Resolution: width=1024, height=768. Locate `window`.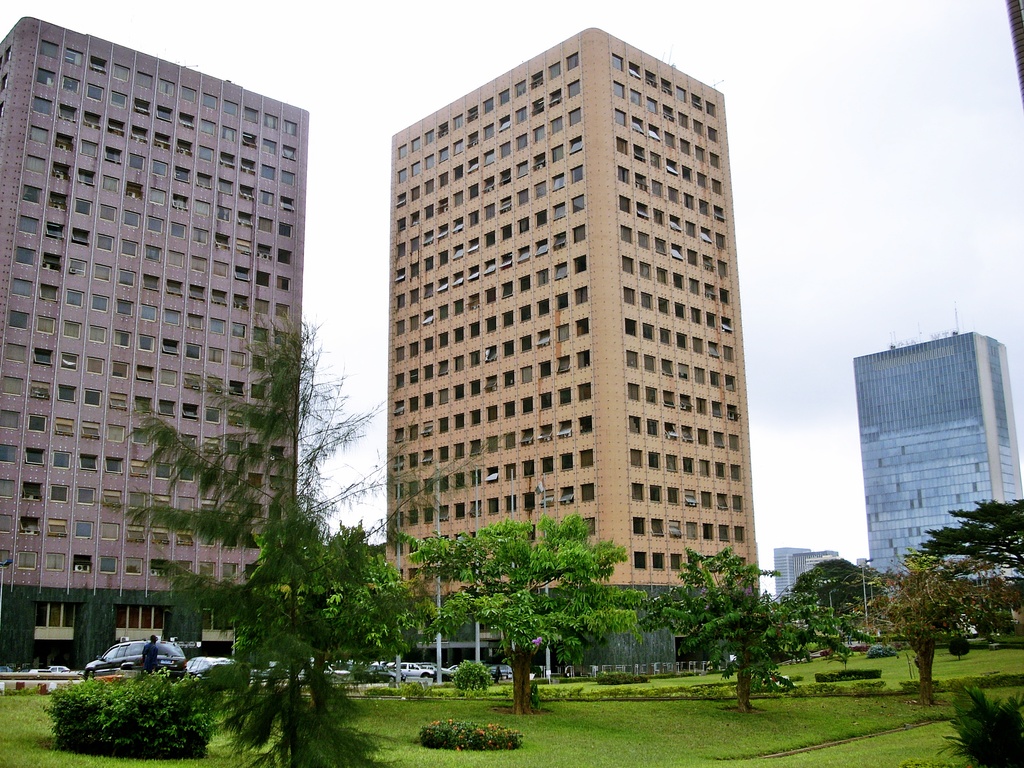
bbox=(210, 346, 222, 364).
